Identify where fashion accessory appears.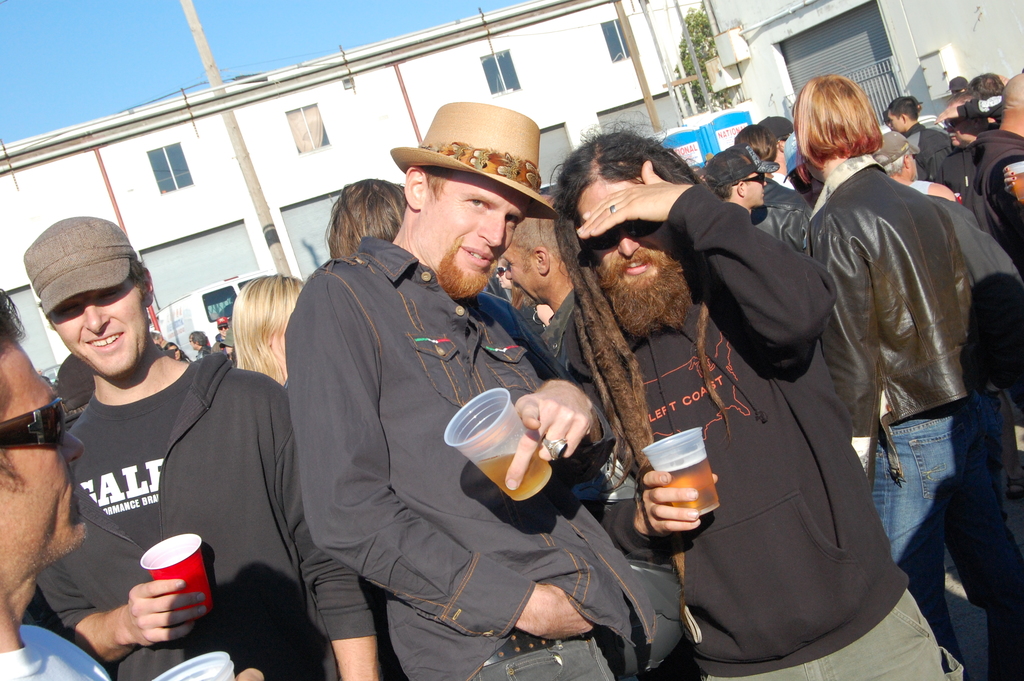
Appears at l=532, t=308, r=547, b=329.
